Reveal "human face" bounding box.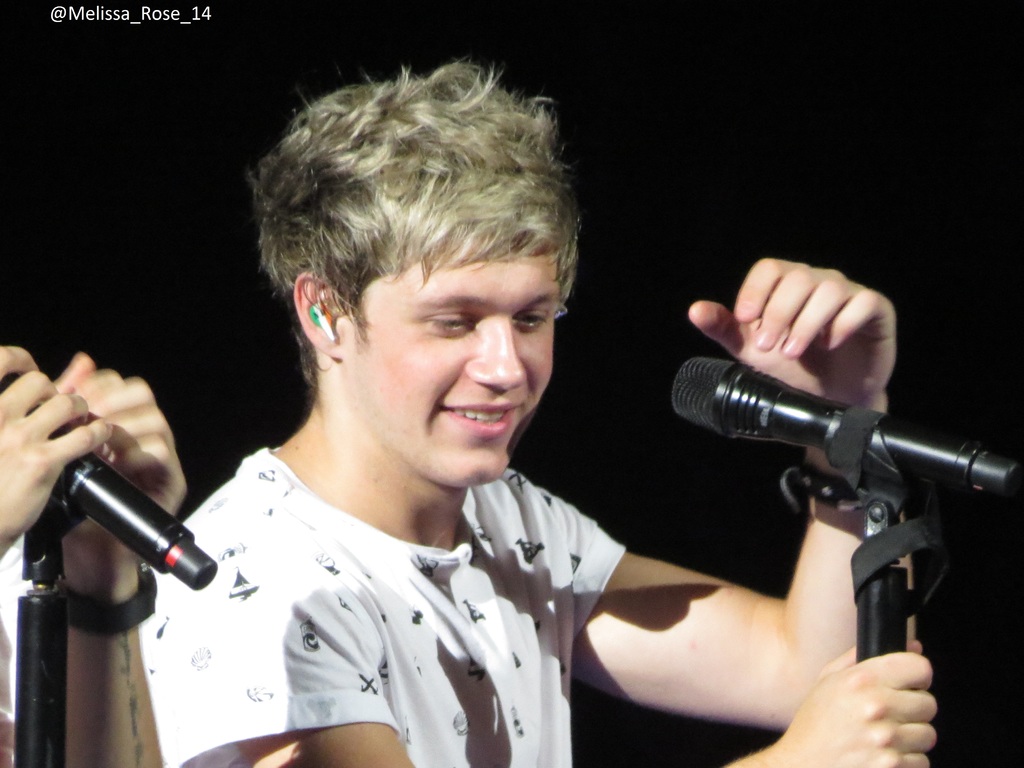
Revealed: 337:239:561:486.
